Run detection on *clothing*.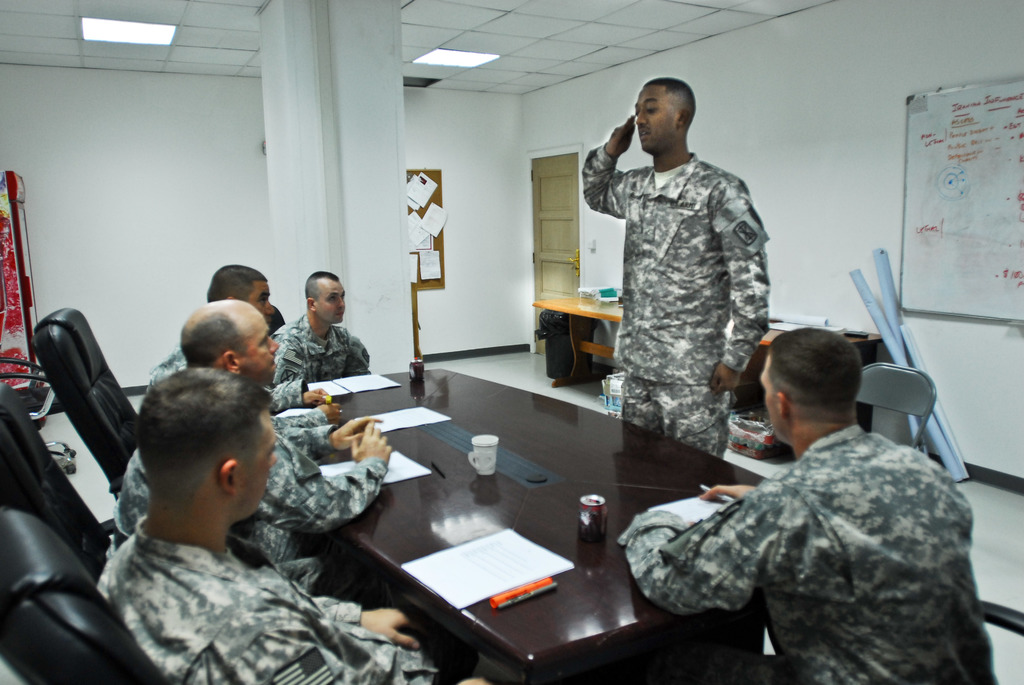
Result: box(607, 414, 1006, 684).
